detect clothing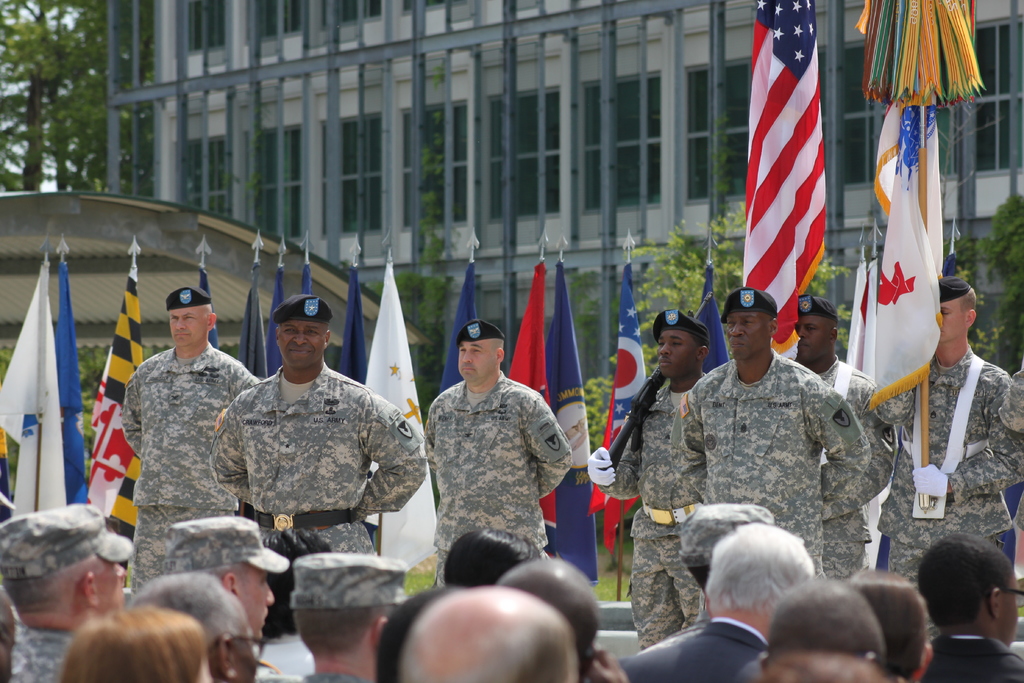
Rect(406, 349, 580, 579)
